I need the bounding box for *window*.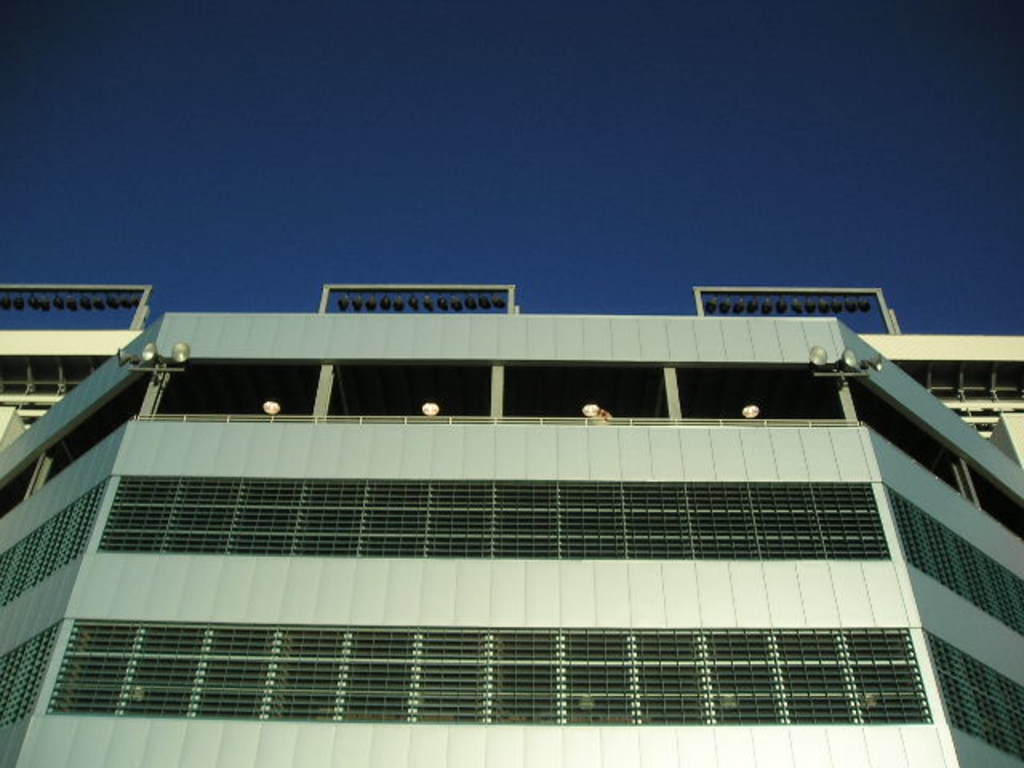
Here it is: <bbox>922, 624, 1022, 765</bbox>.
